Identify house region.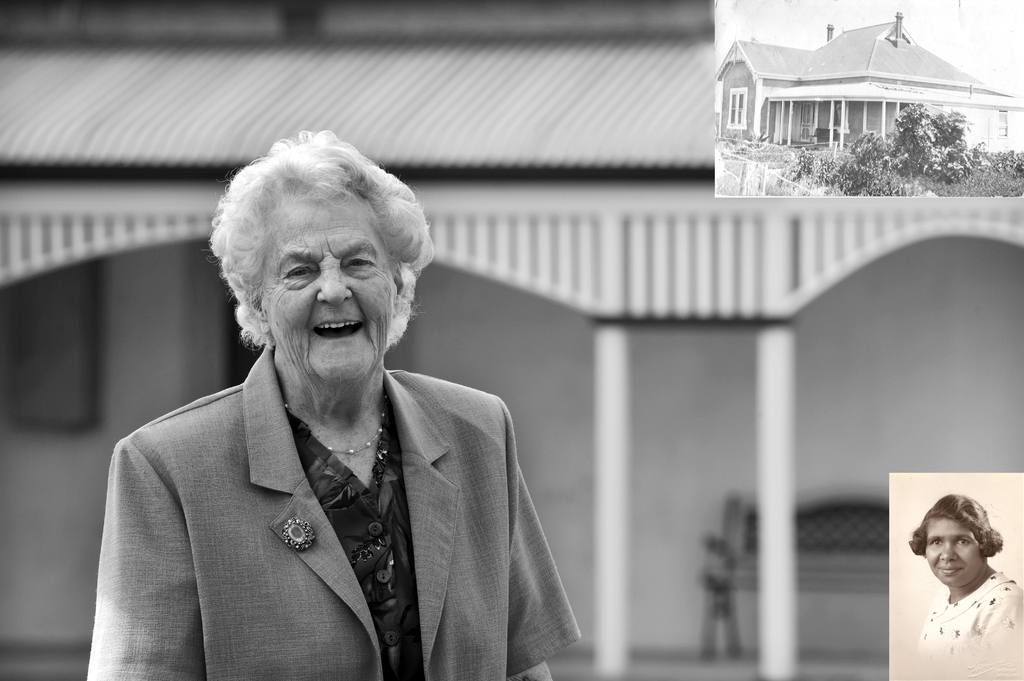
Region: BBox(720, 4, 1016, 195).
